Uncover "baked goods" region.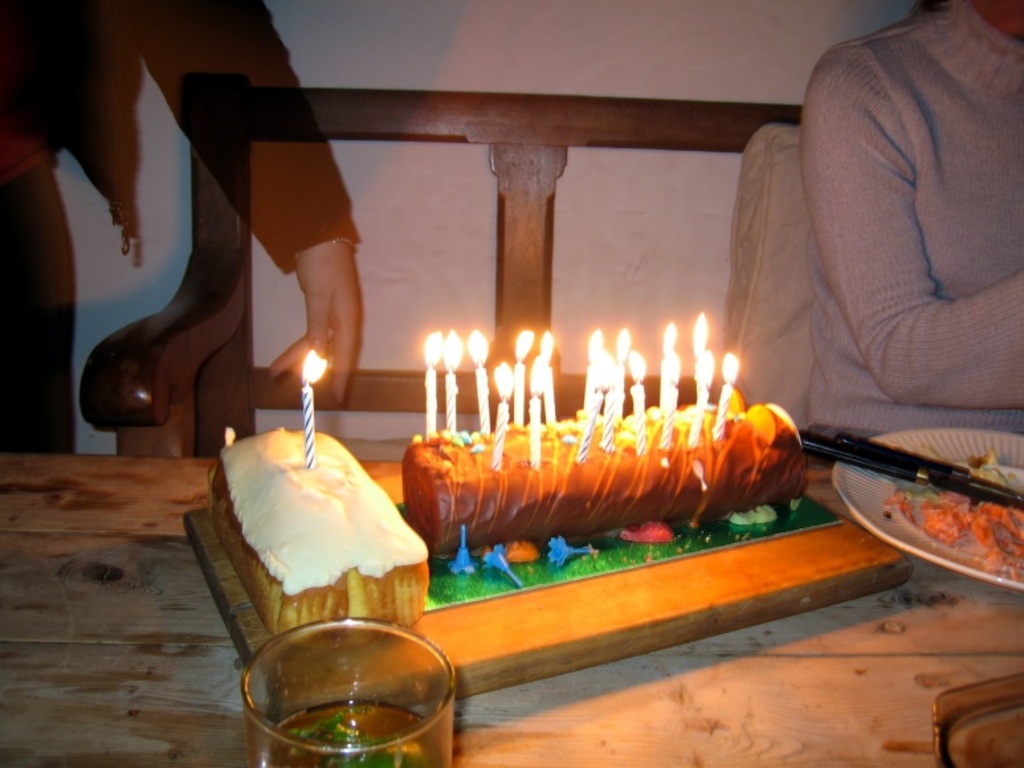
Uncovered: <region>399, 400, 816, 556</region>.
